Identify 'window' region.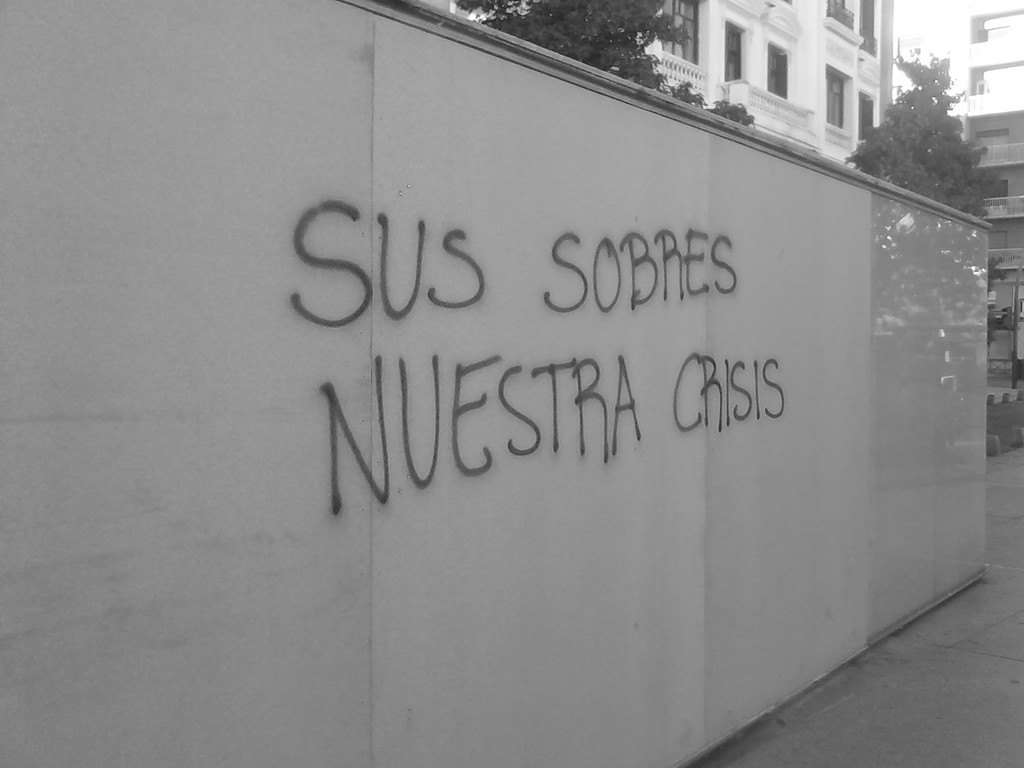
Region: select_region(980, 25, 1007, 46).
